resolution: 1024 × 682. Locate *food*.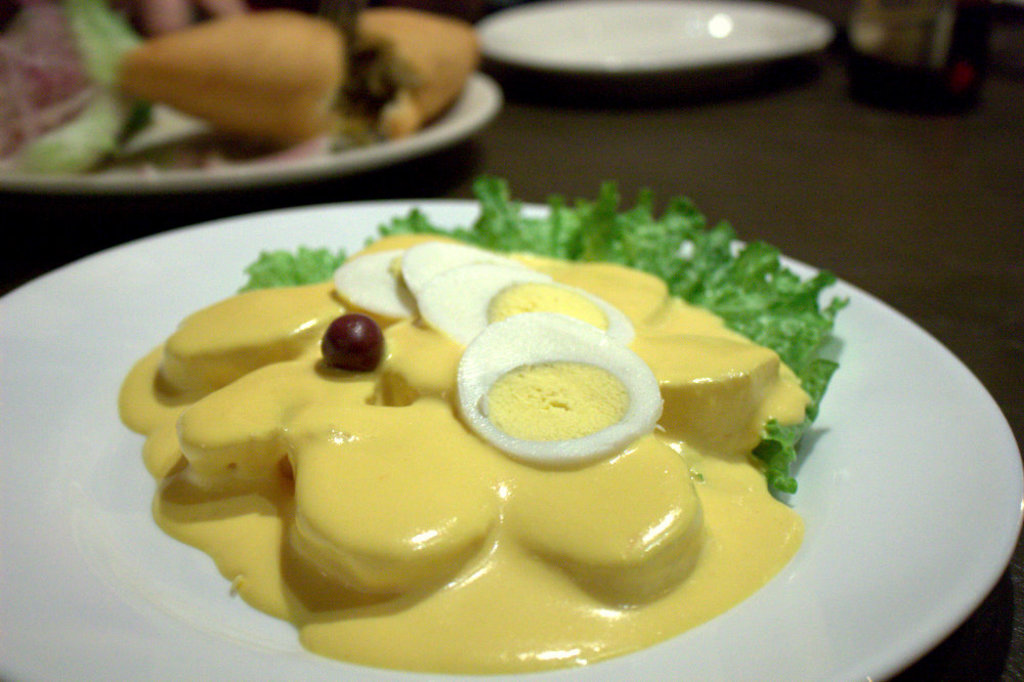
(left=143, top=180, right=920, bottom=646).
